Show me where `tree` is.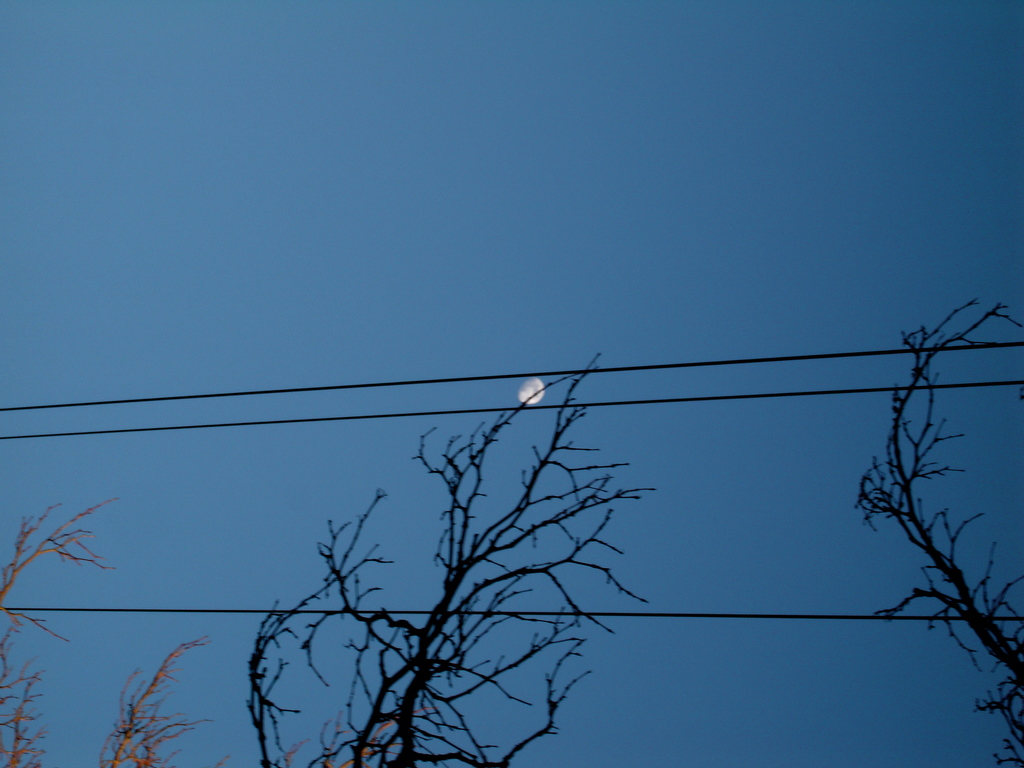
`tree` is at {"left": 0, "top": 349, "right": 657, "bottom": 767}.
